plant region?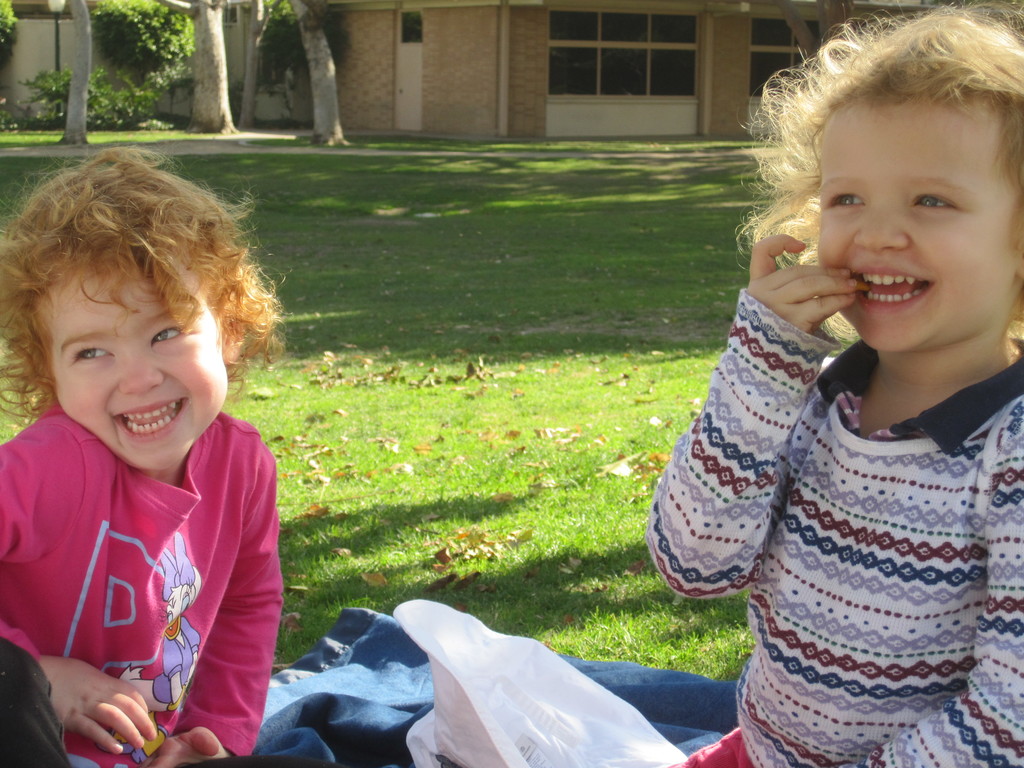
bbox=(253, 0, 359, 84)
